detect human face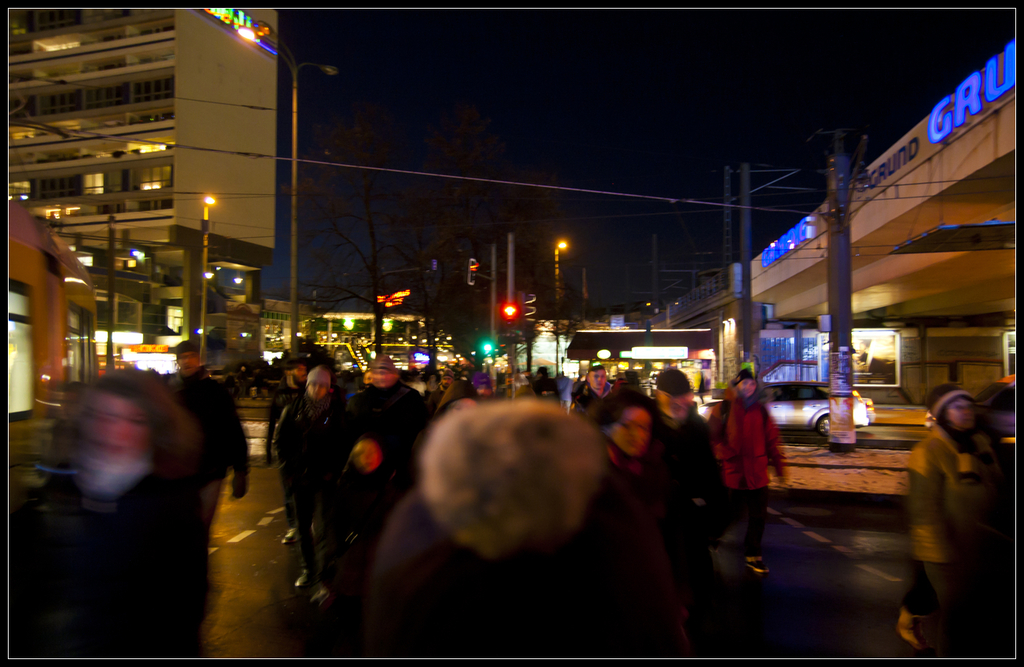
x1=370, y1=364, x2=392, y2=386
